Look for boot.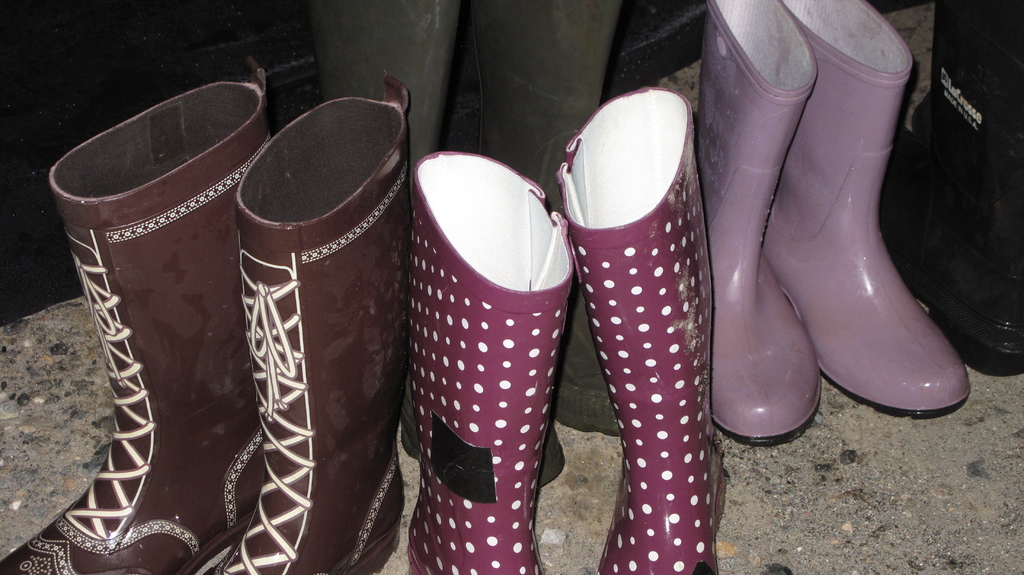
Found: bbox=[780, 0, 970, 429].
